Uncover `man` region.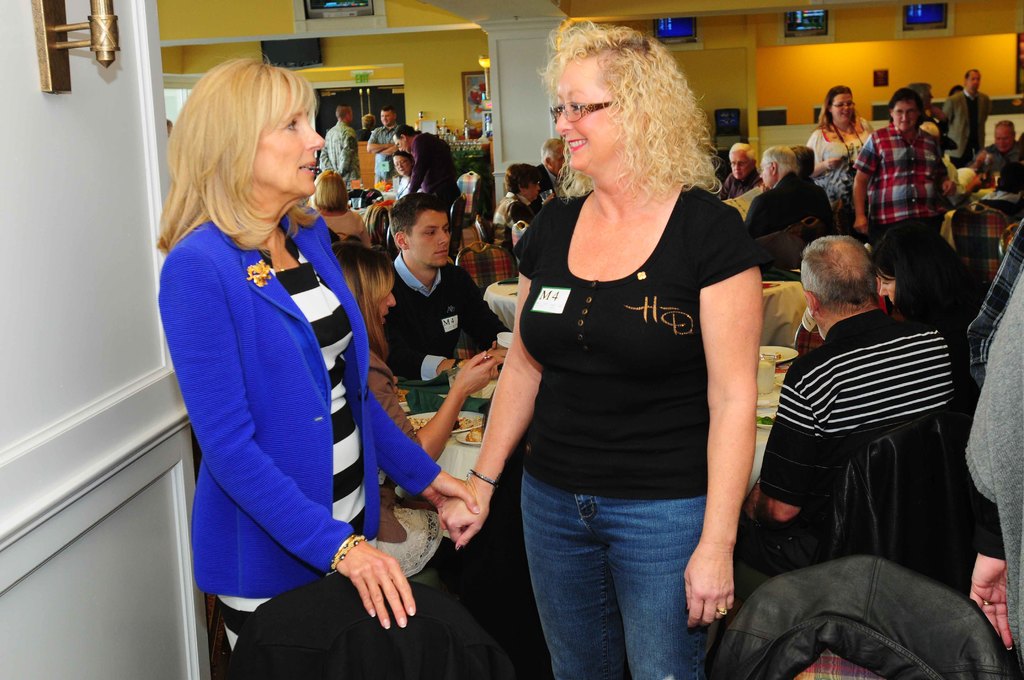
Uncovered: x1=972 y1=120 x2=1023 y2=176.
